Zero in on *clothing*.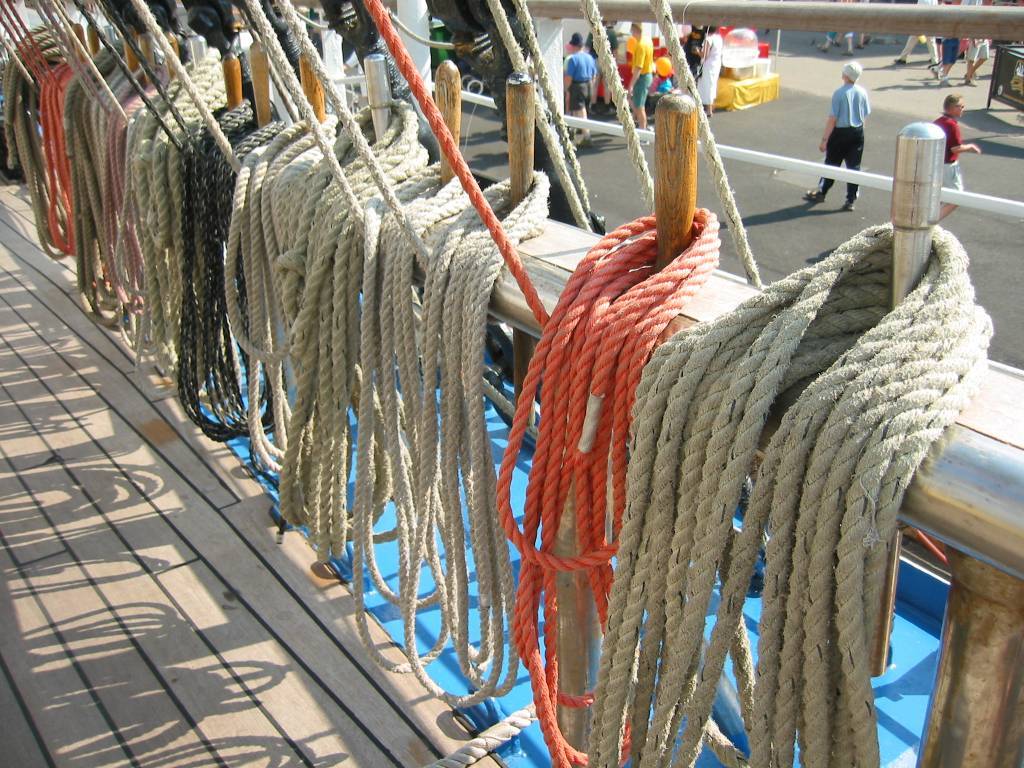
Zeroed in: 897 0 940 64.
